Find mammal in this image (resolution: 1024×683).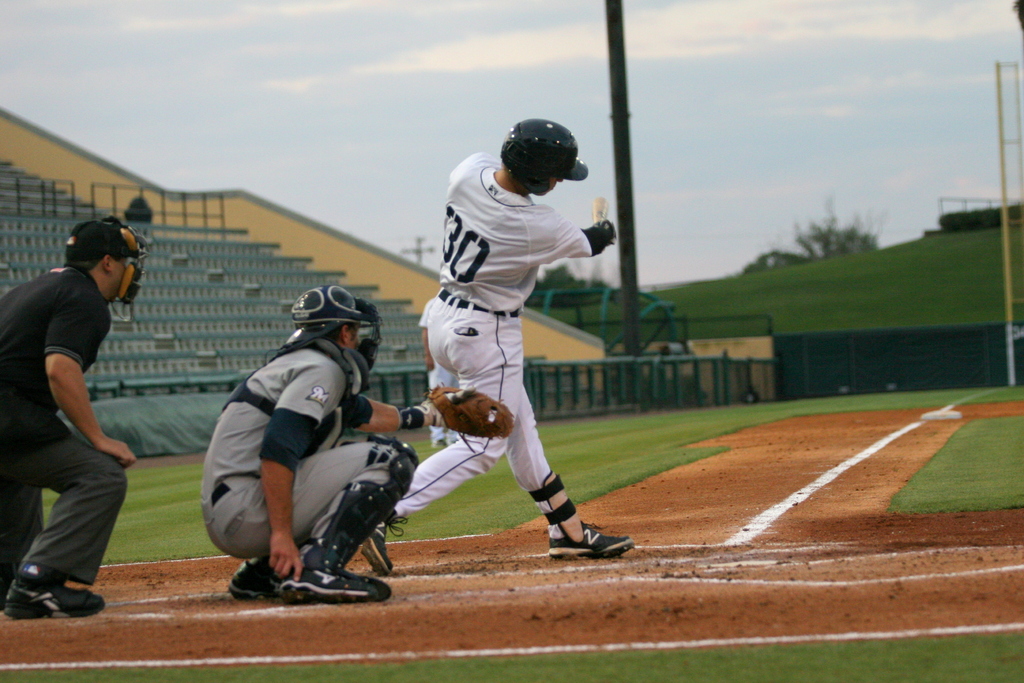
[368, 126, 611, 563].
